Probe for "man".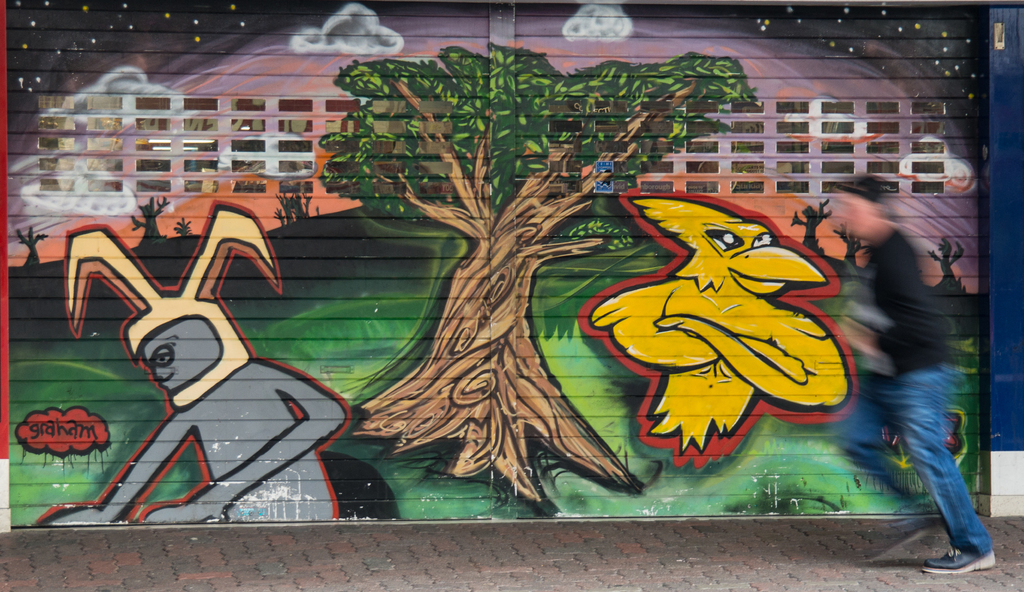
Probe result: bbox=(831, 170, 1000, 591).
